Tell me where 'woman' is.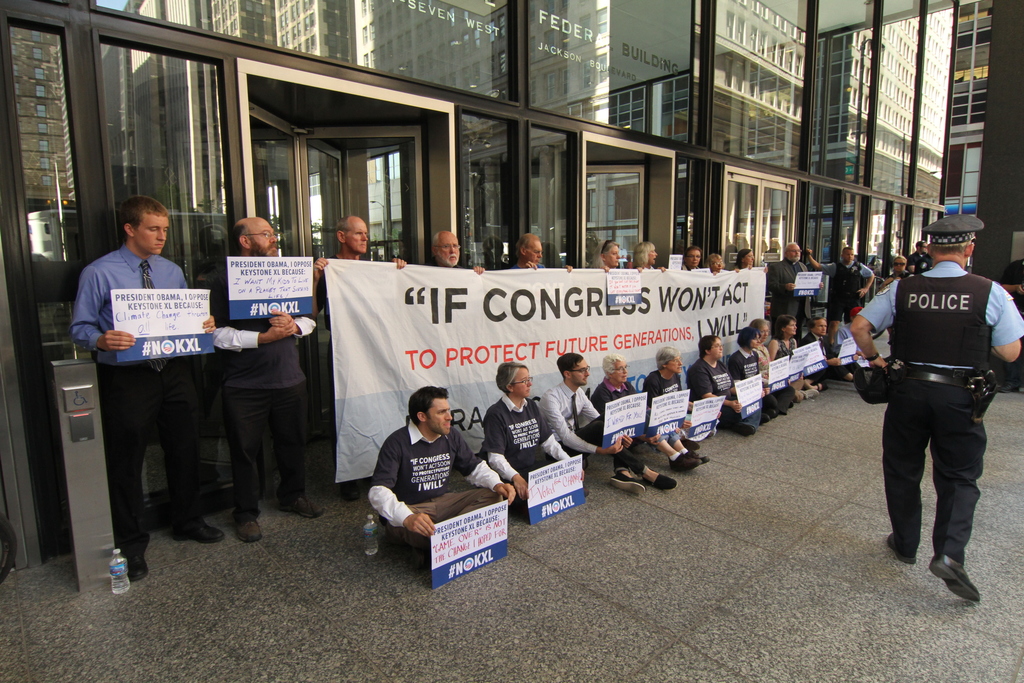
'woman' is at box(732, 249, 754, 270).
